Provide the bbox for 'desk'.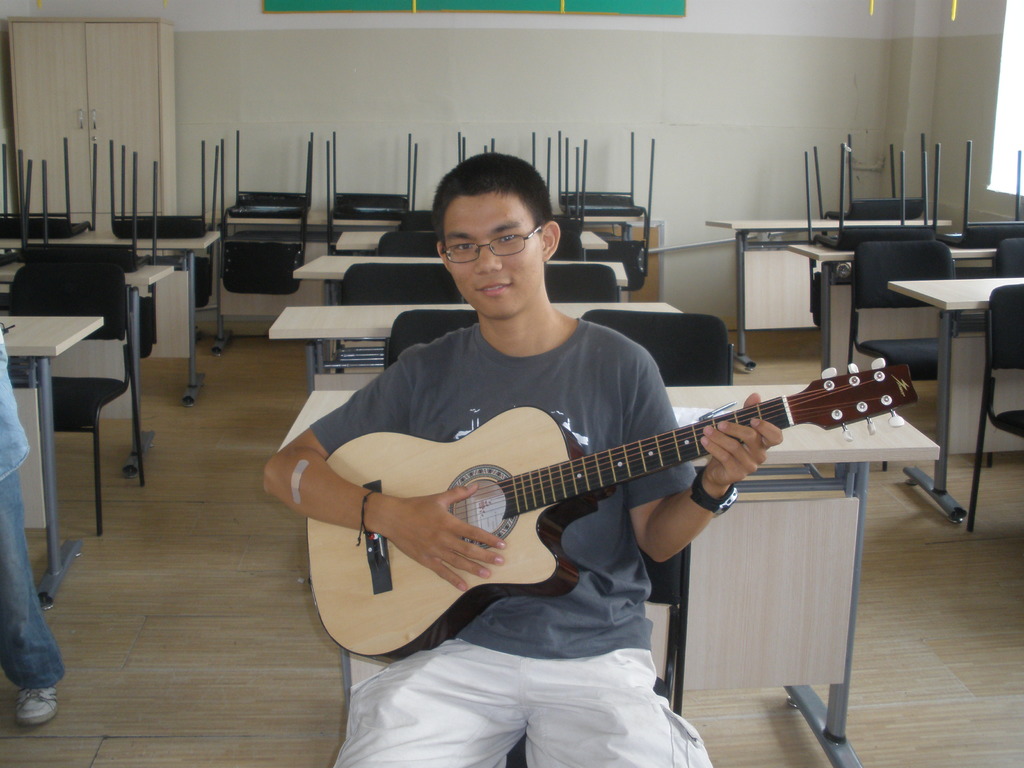
detection(788, 246, 995, 373).
